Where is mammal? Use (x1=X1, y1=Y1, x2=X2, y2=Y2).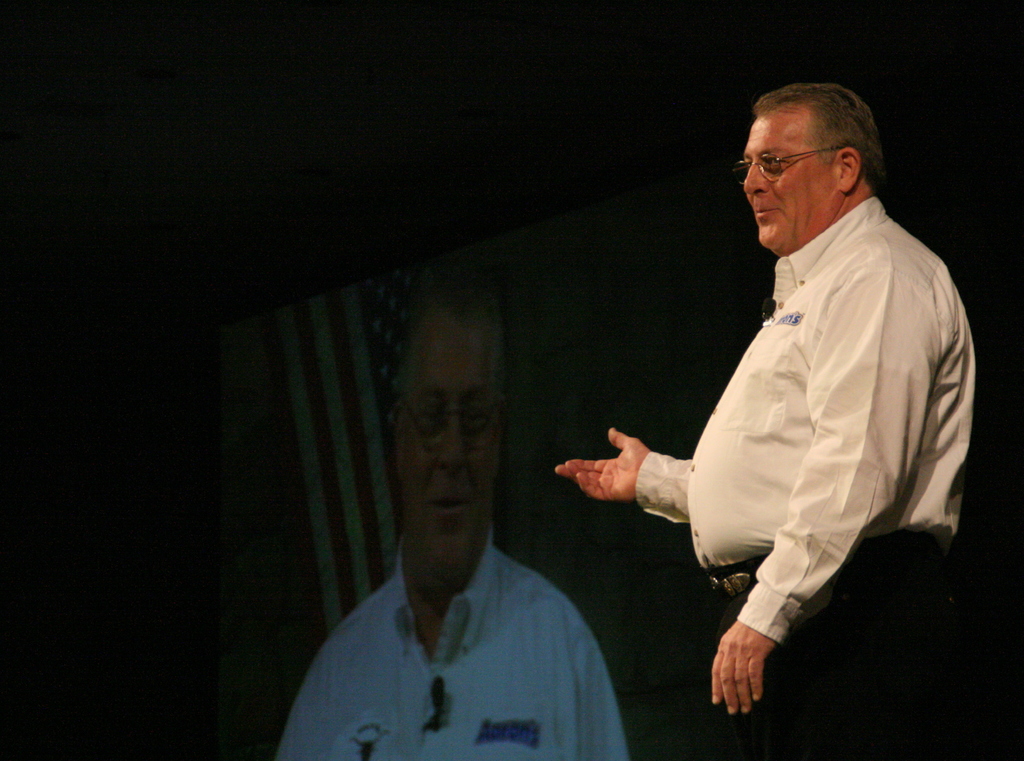
(x1=554, y1=84, x2=974, y2=760).
